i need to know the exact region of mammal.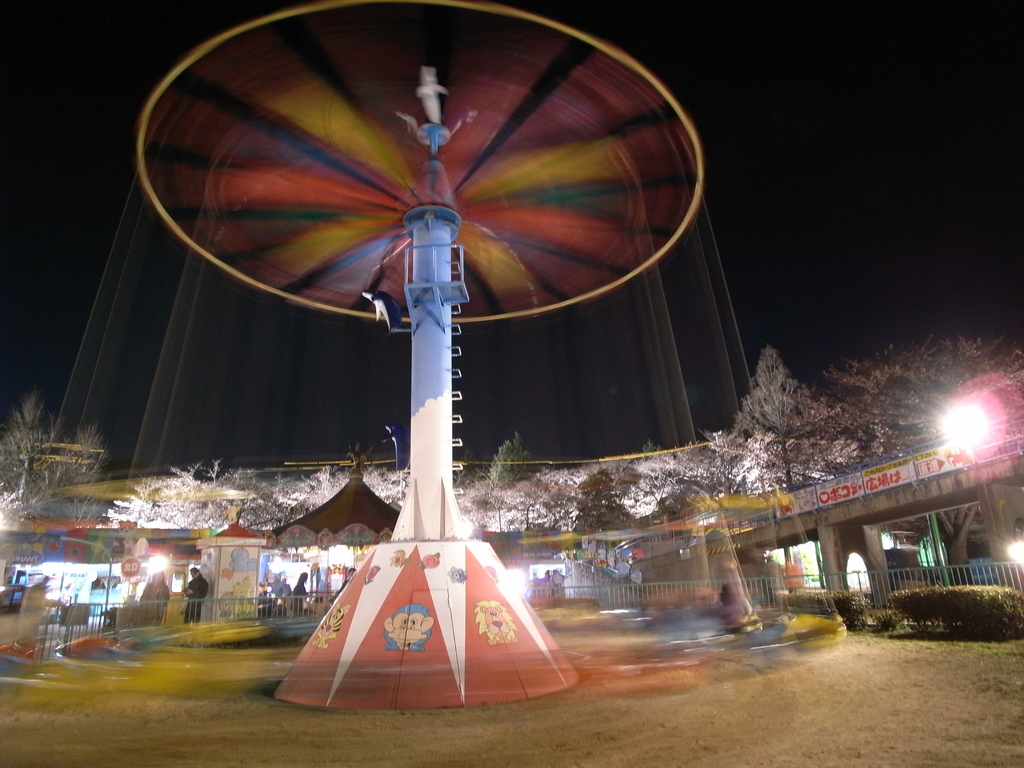
Region: box(185, 570, 208, 624).
